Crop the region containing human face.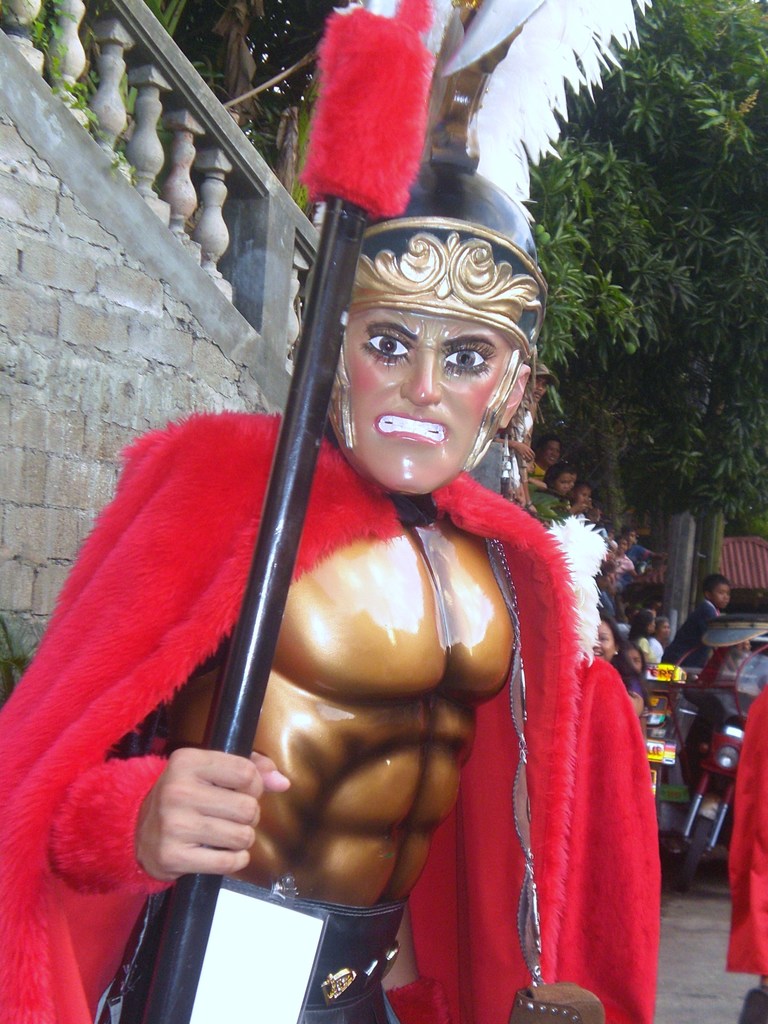
Crop region: 346 314 500 496.
